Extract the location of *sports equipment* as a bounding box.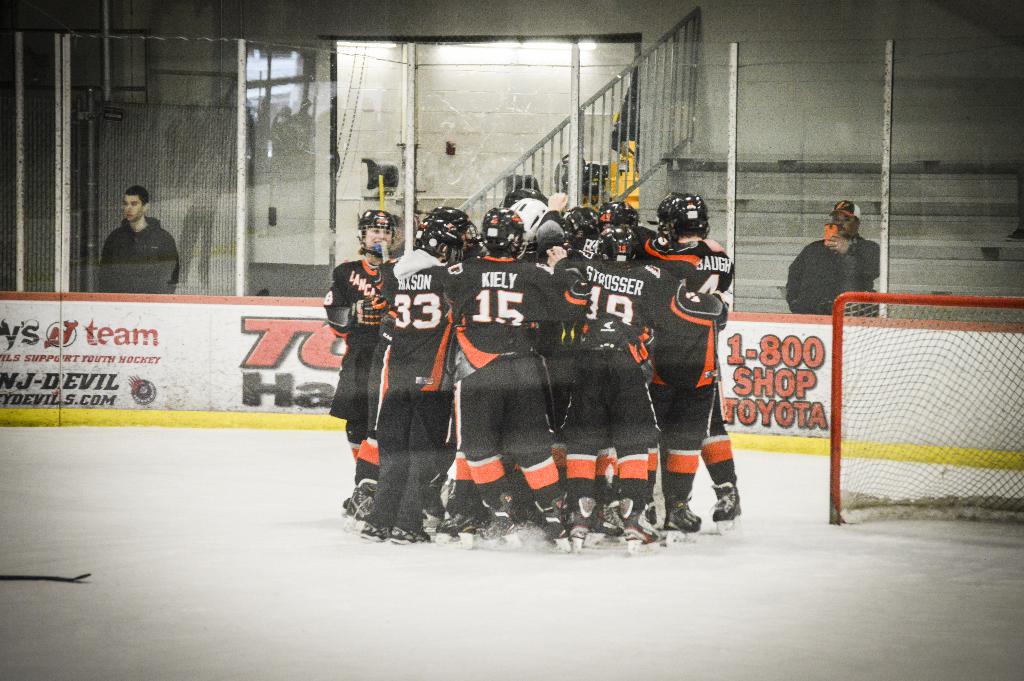
rect(358, 209, 396, 259).
